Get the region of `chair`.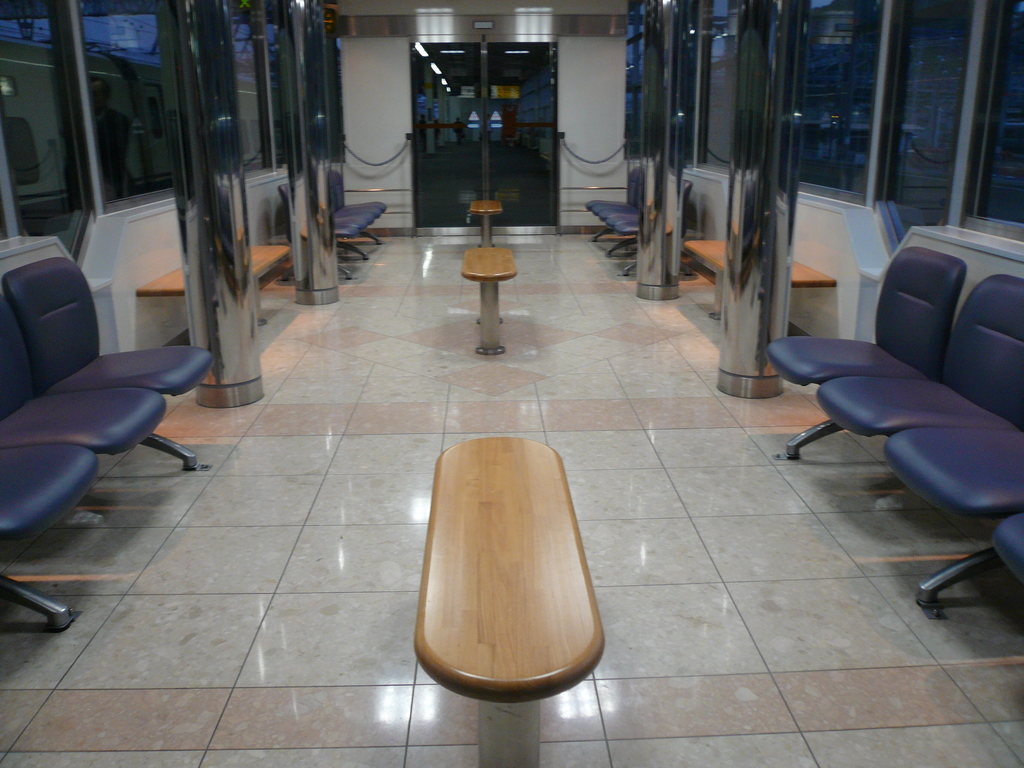
x1=2, y1=254, x2=219, y2=474.
